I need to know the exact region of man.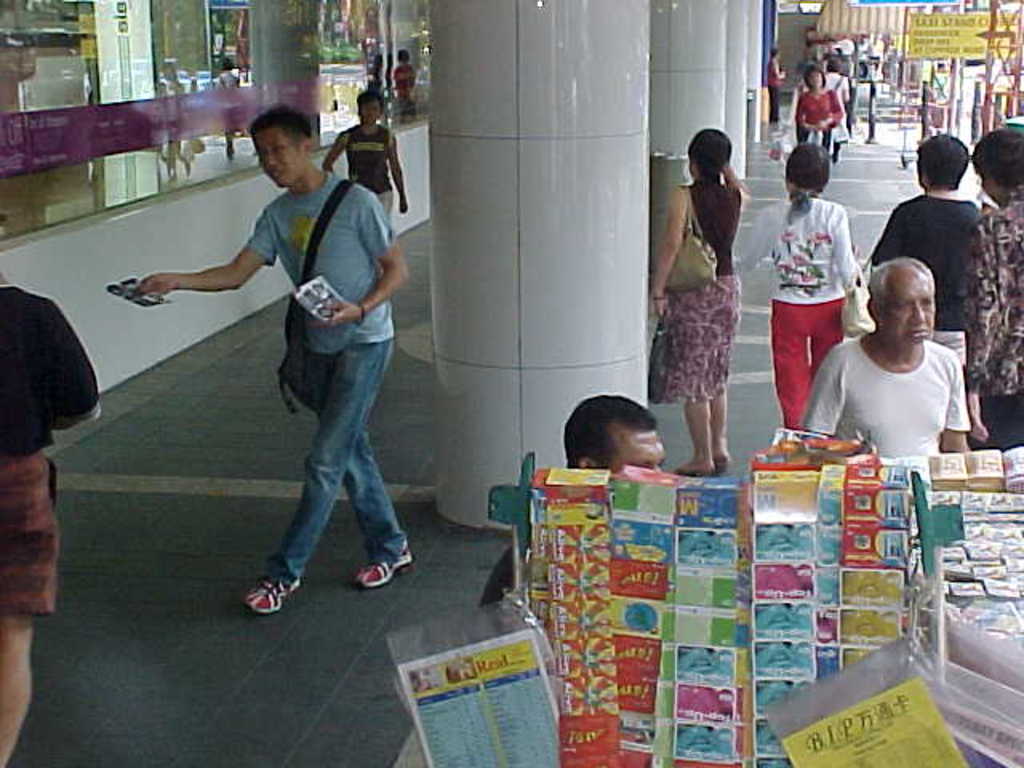
Region: BBox(320, 93, 406, 229).
